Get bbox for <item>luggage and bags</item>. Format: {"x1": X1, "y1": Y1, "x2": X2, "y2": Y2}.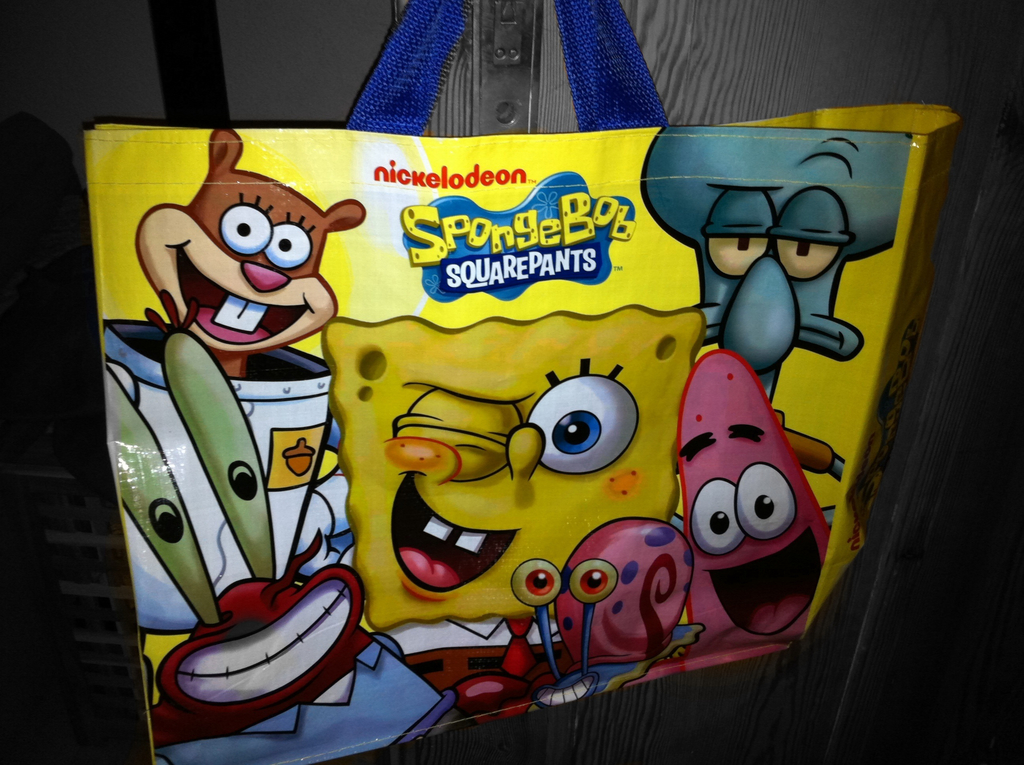
{"x1": 84, "y1": 0, "x2": 964, "y2": 764}.
